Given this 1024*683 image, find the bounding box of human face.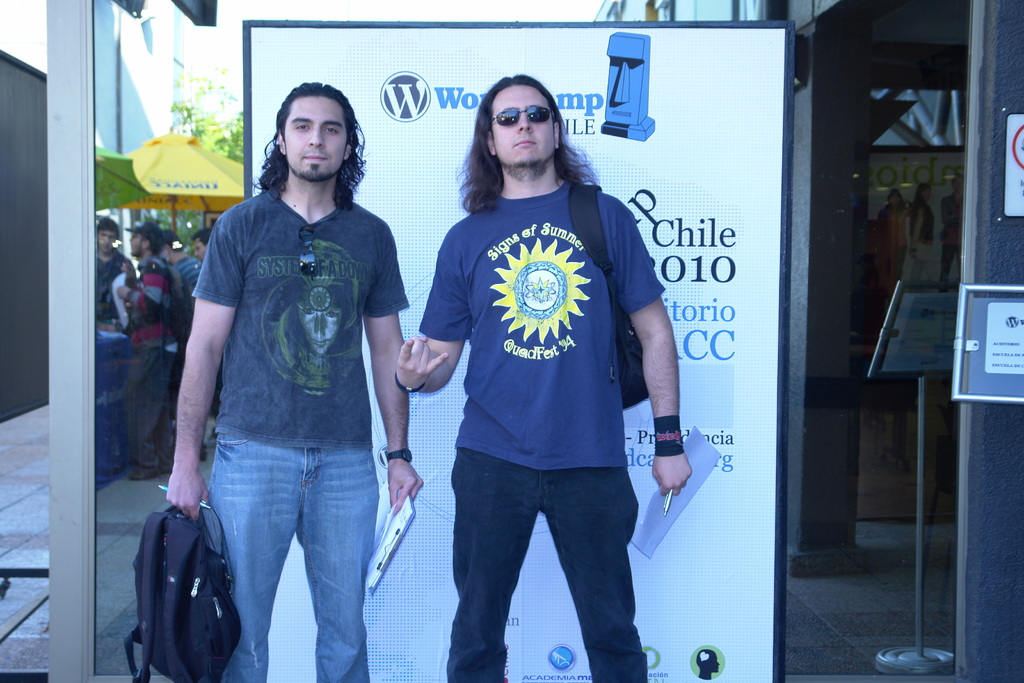
708, 649, 721, 674.
